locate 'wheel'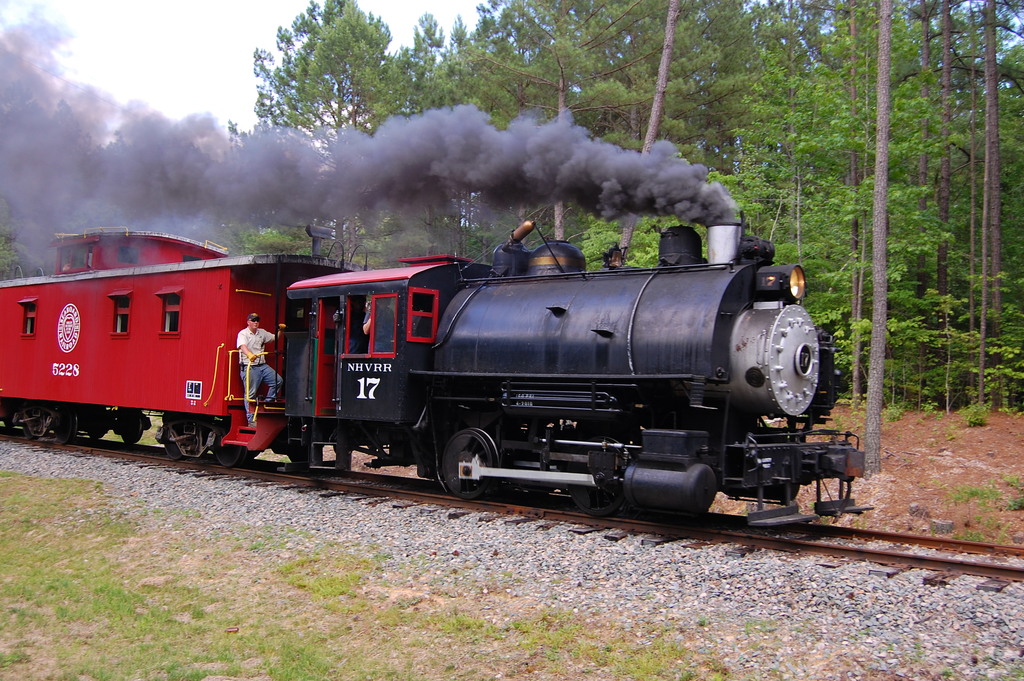
<box>115,407,145,445</box>
